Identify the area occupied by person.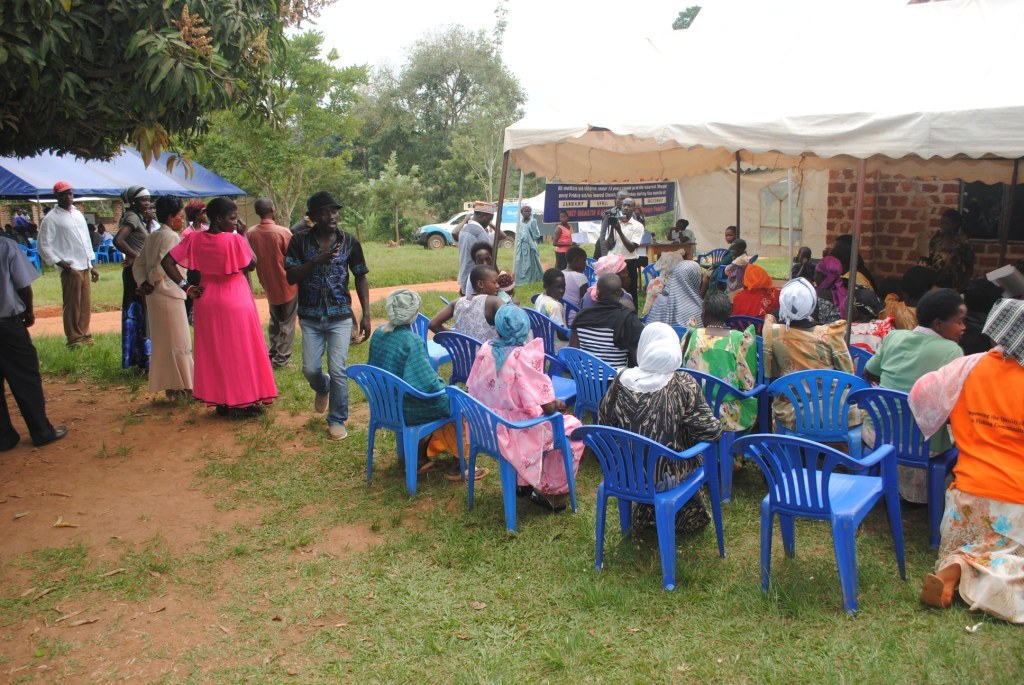
Area: box=[756, 275, 856, 457].
